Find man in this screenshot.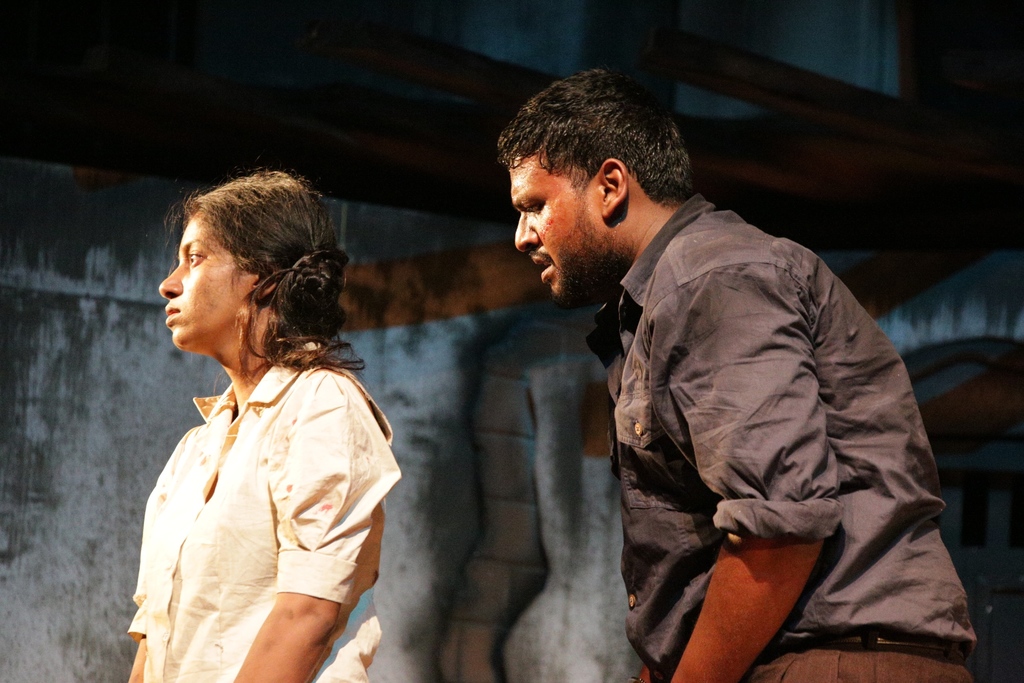
The bounding box for man is (x1=474, y1=83, x2=959, y2=682).
